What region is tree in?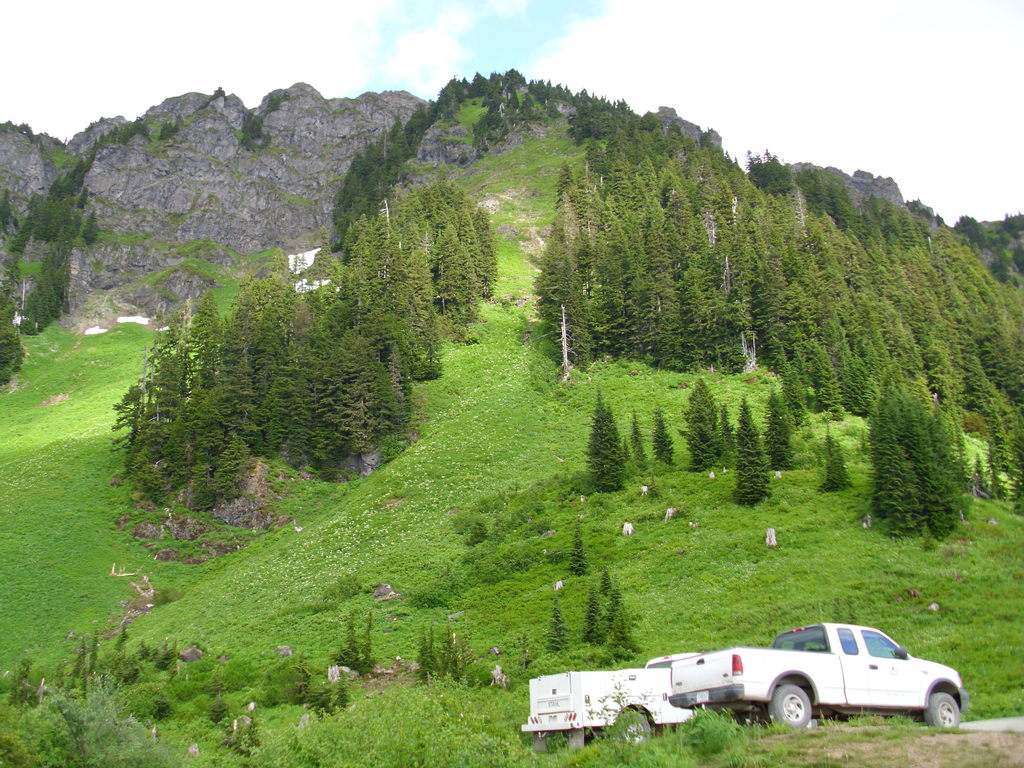
region(334, 610, 356, 665).
